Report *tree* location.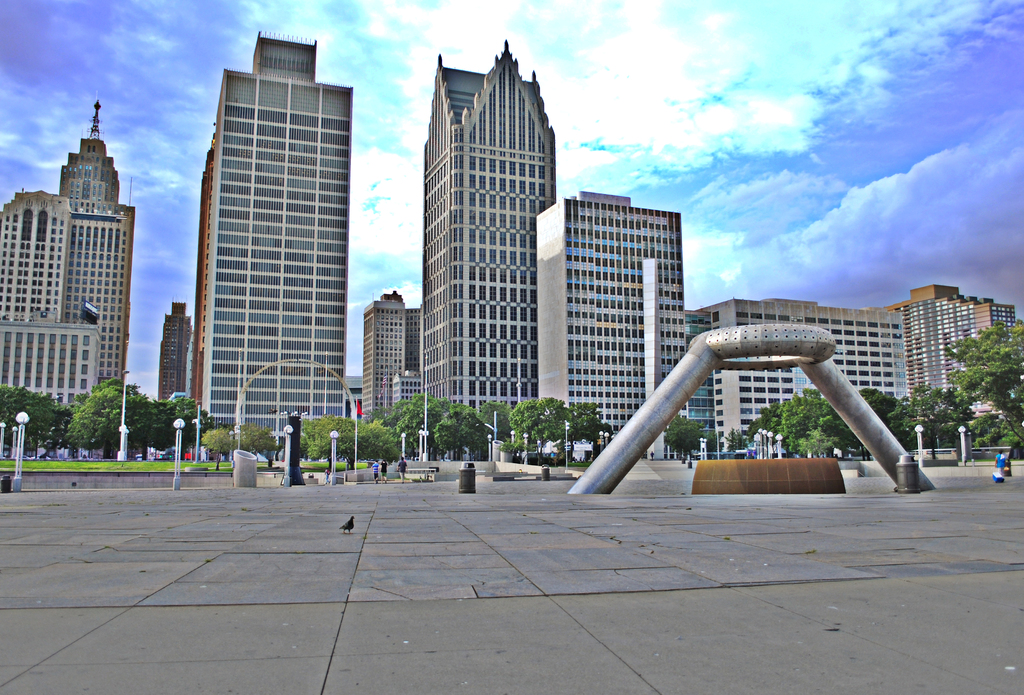
Report: l=431, t=401, r=488, b=463.
